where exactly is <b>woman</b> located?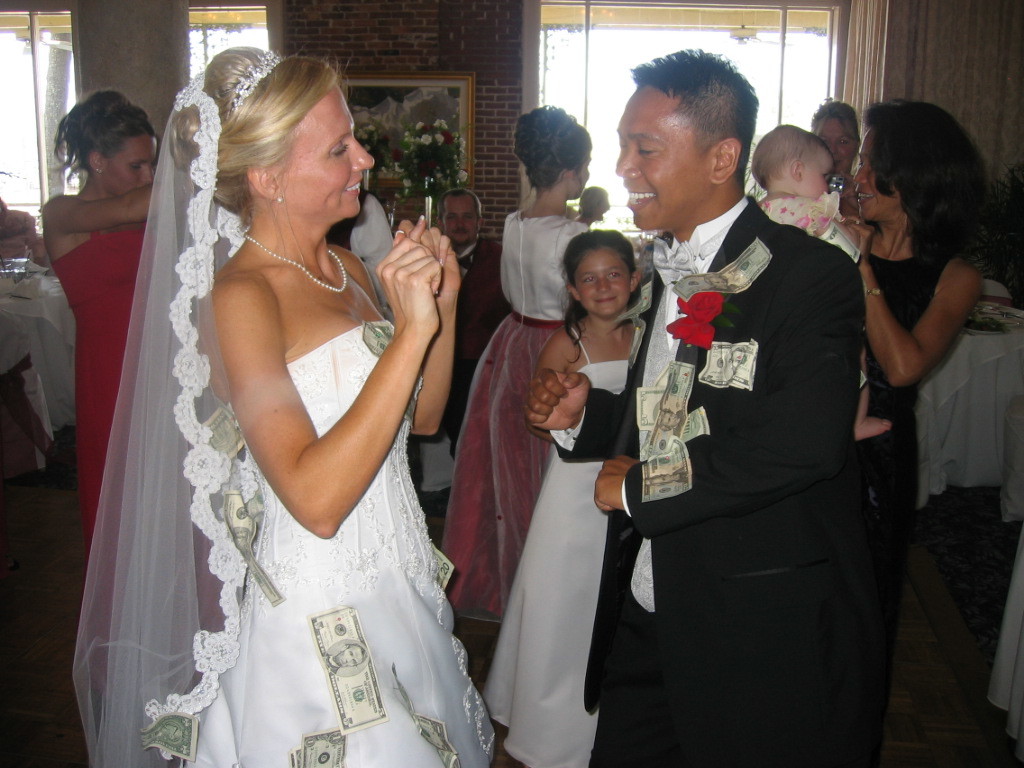
Its bounding box is (73, 42, 497, 767).
